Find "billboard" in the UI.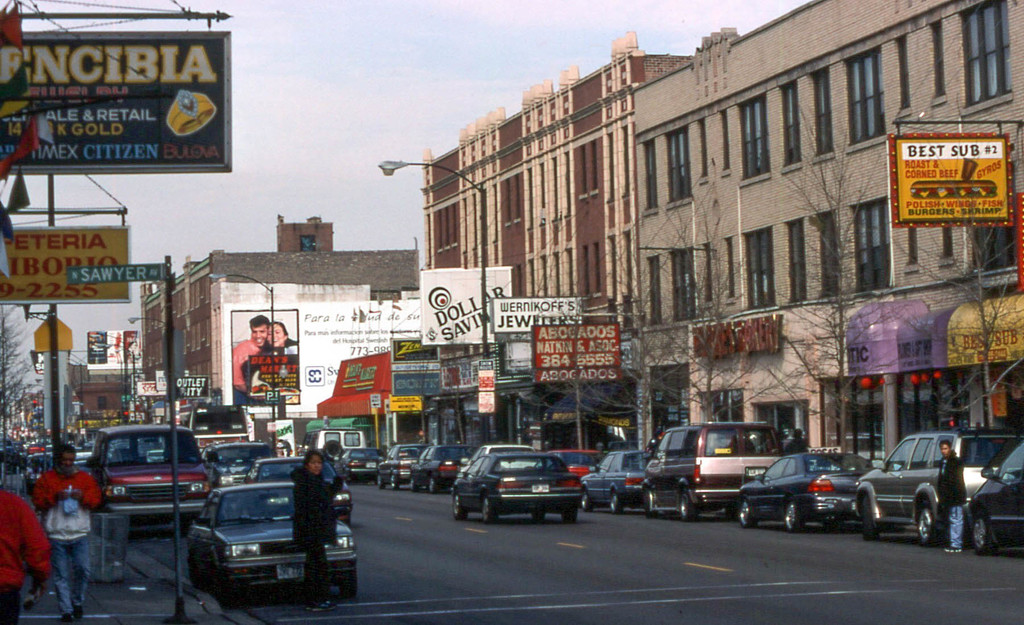
UI element at box=[0, 227, 127, 300].
